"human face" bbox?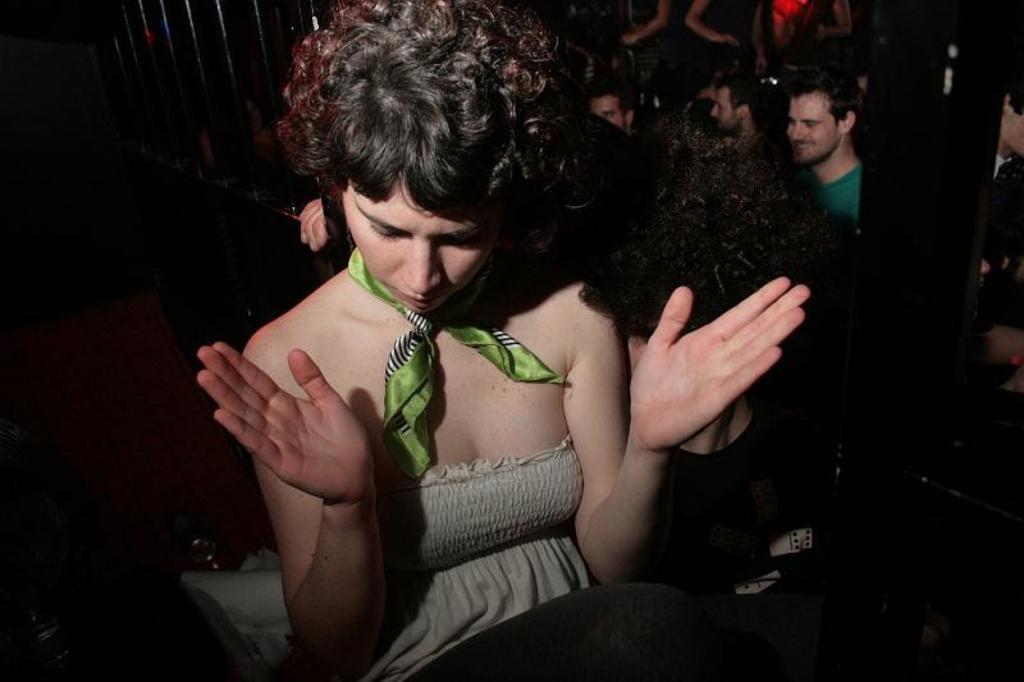
rect(340, 169, 495, 312)
